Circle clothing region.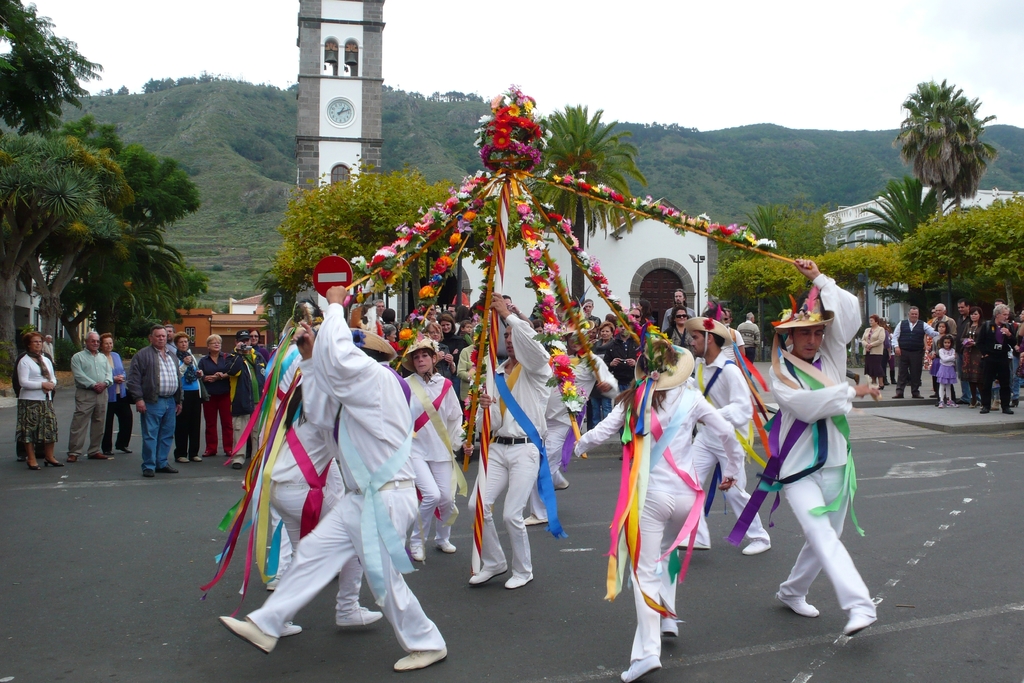
Region: (left=735, top=330, right=745, bottom=344).
